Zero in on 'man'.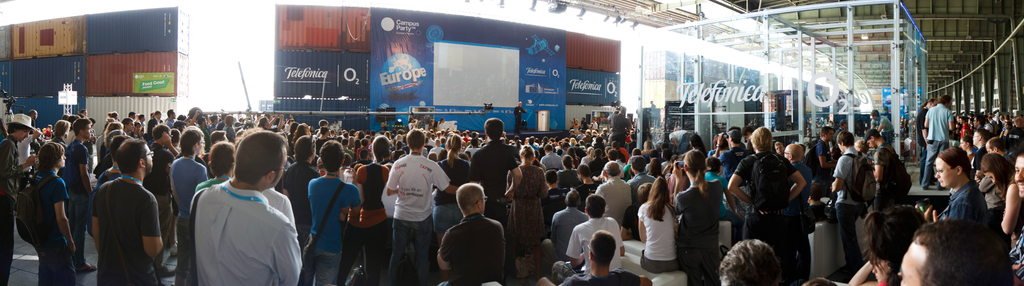
Zeroed in: crop(925, 96, 956, 188).
